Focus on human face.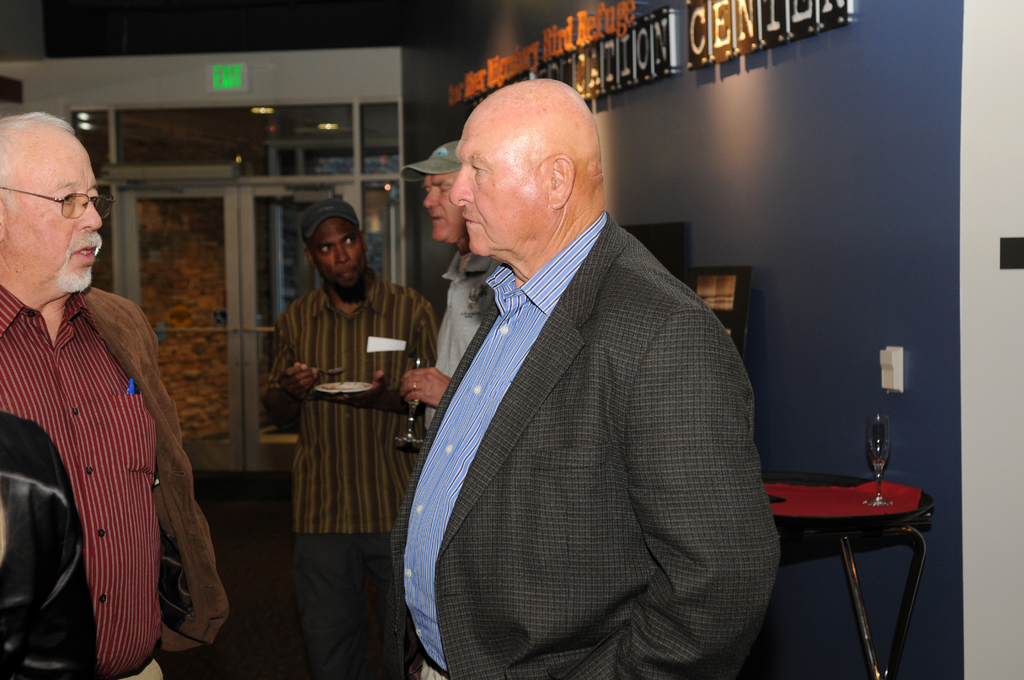
Focused at 0, 118, 104, 295.
